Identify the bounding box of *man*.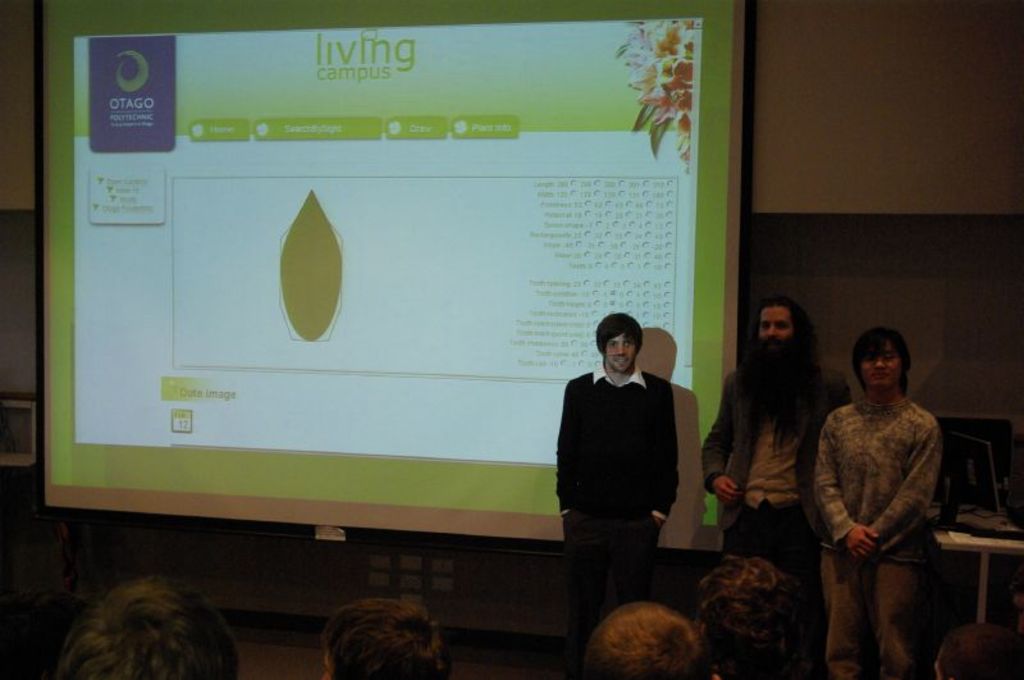
<box>557,297,687,679</box>.
